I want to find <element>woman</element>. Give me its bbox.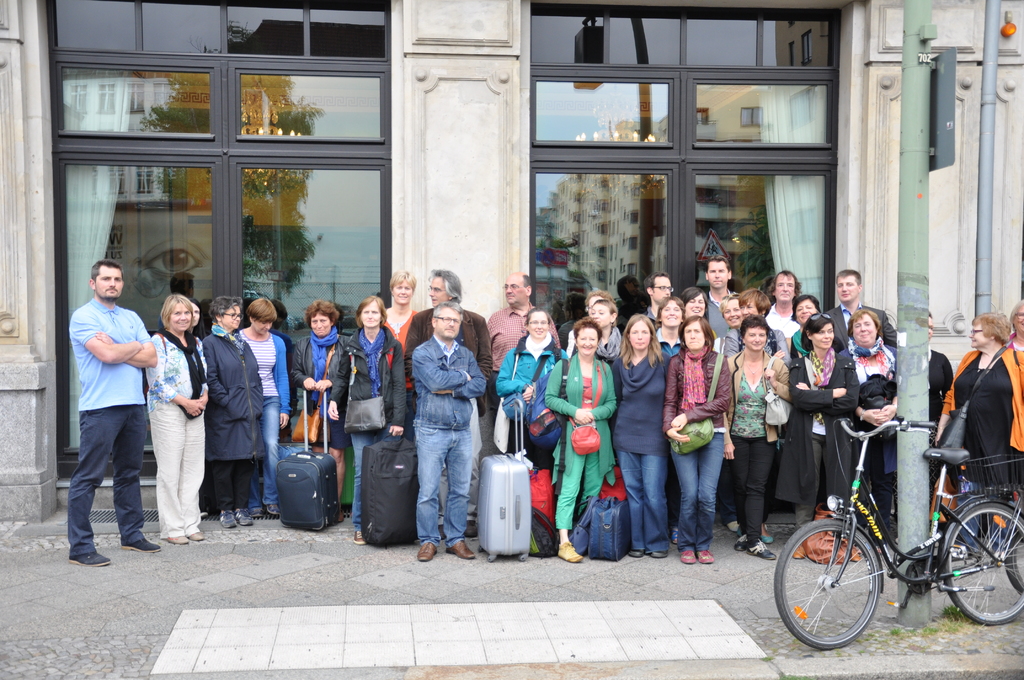
Rect(659, 315, 730, 560).
